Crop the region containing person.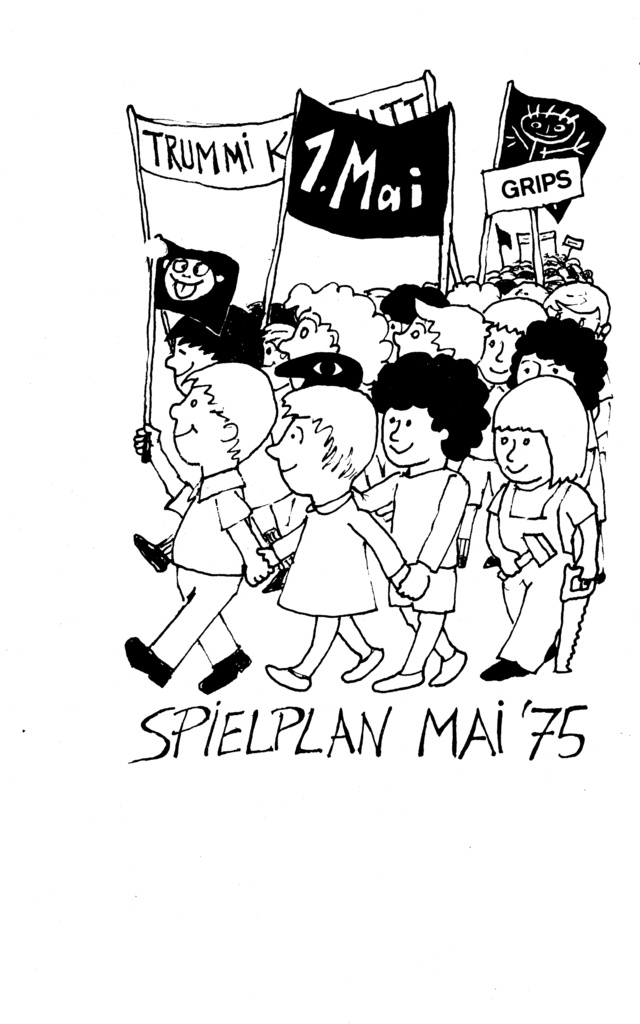
Crop region: 149, 369, 275, 692.
